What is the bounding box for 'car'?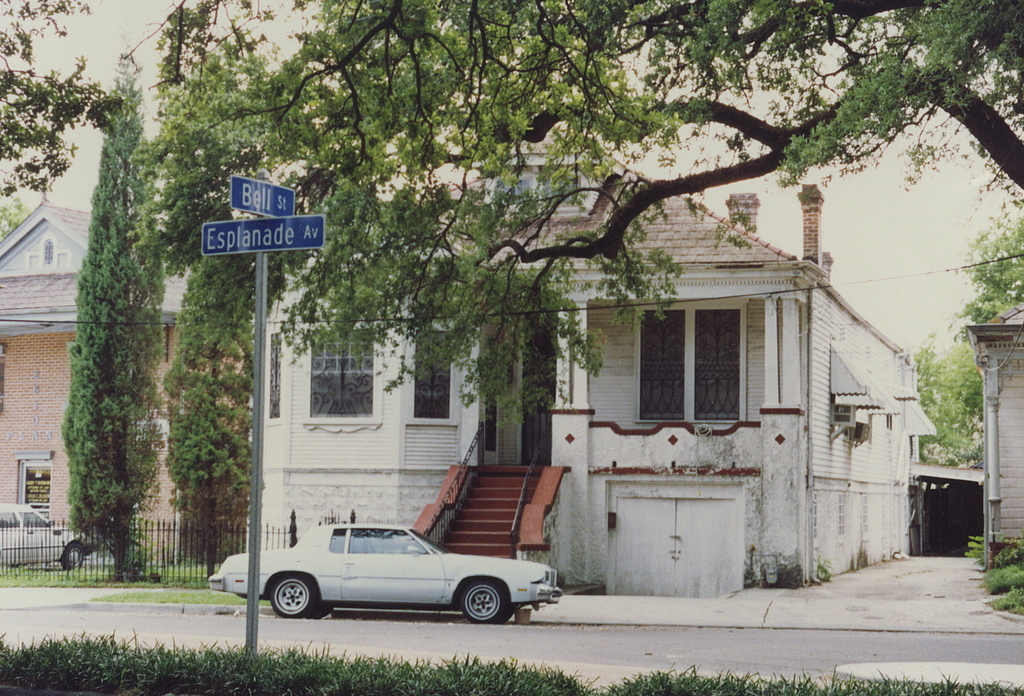
select_region(201, 523, 566, 628).
